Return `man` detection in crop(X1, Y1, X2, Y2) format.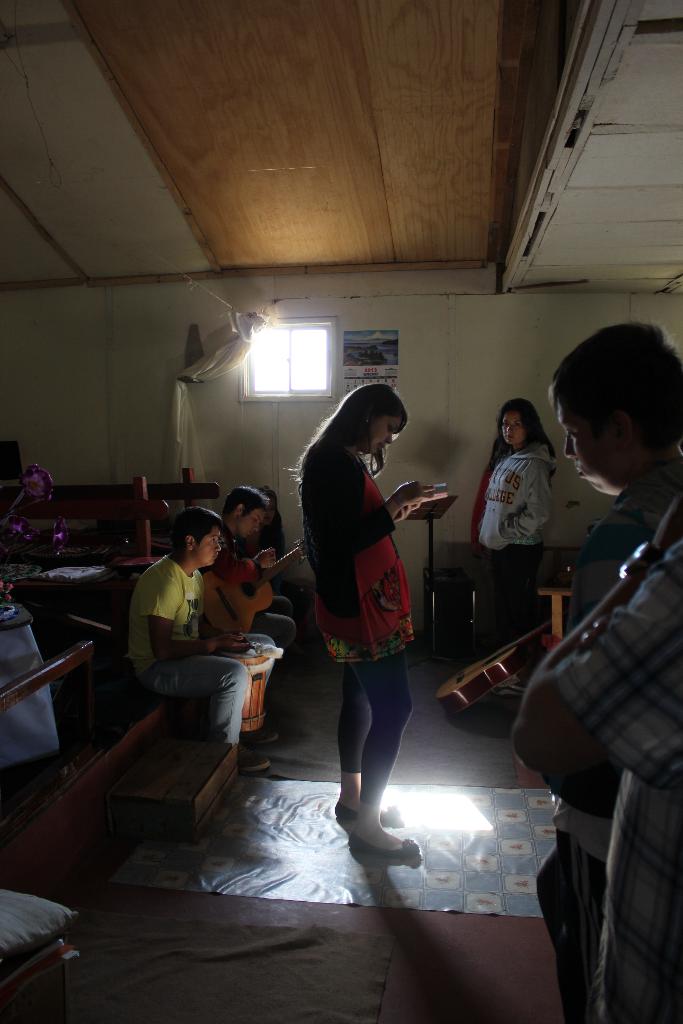
crop(481, 319, 682, 1023).
